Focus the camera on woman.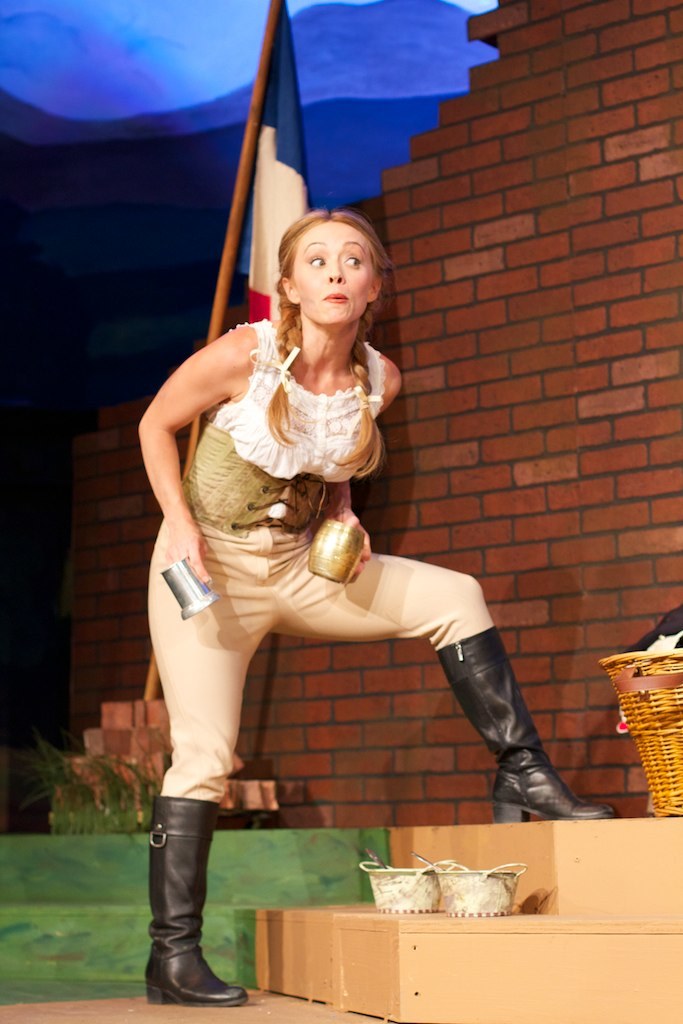
Focus region: left=136, top=210, right=586, bottom=1008.
